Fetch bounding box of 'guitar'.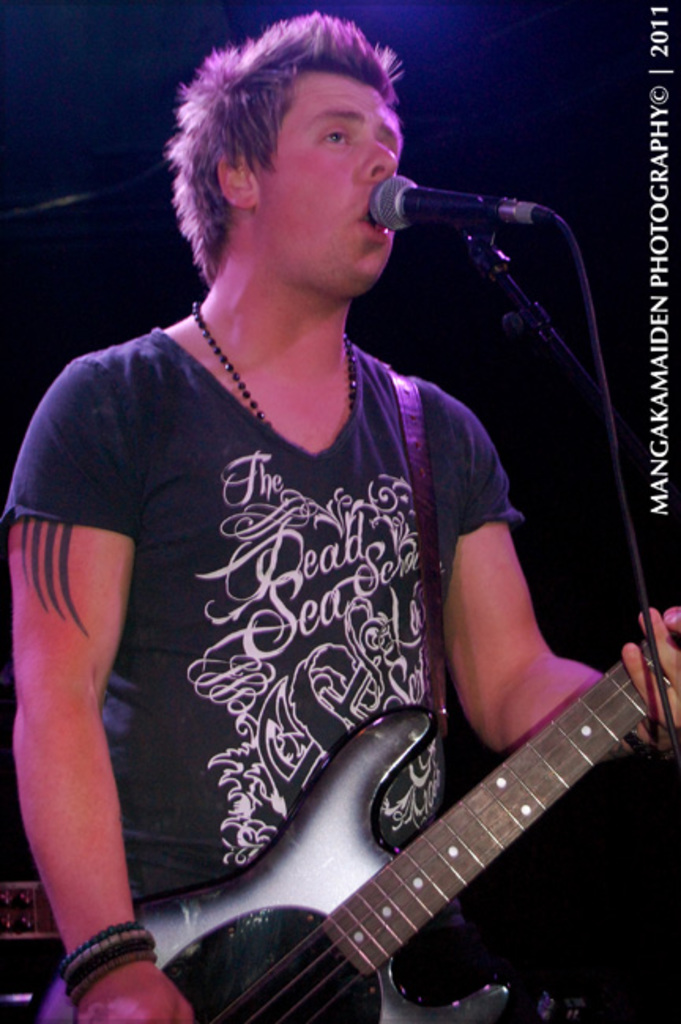
Bbox: select_region(41, 618, 675, 1022).
